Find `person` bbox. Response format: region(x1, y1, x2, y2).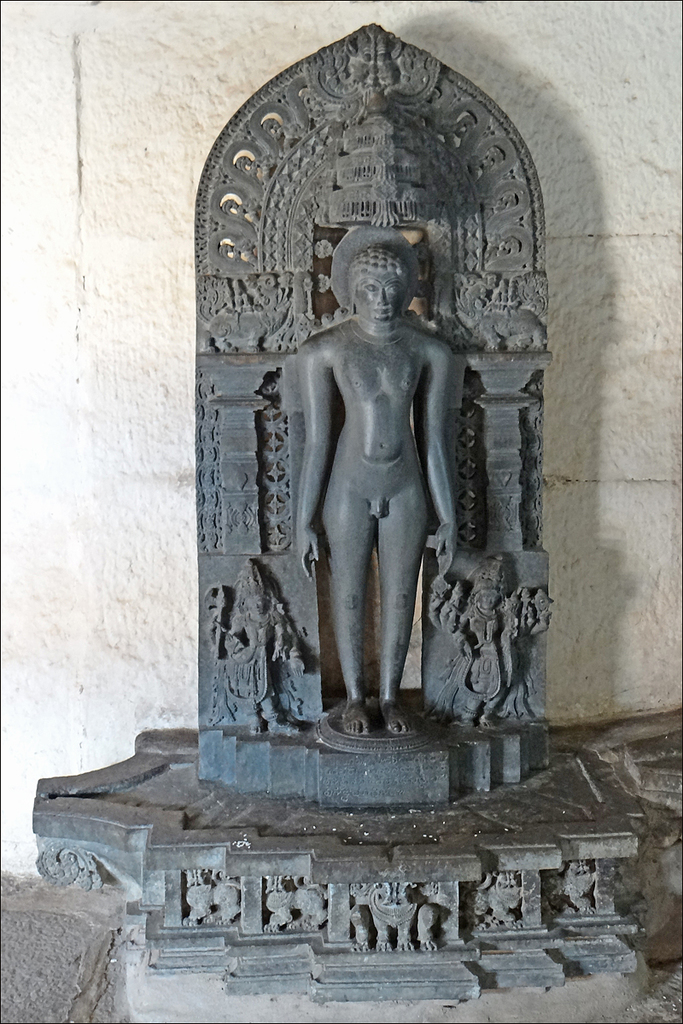
region(213, 575, 311, 726).
